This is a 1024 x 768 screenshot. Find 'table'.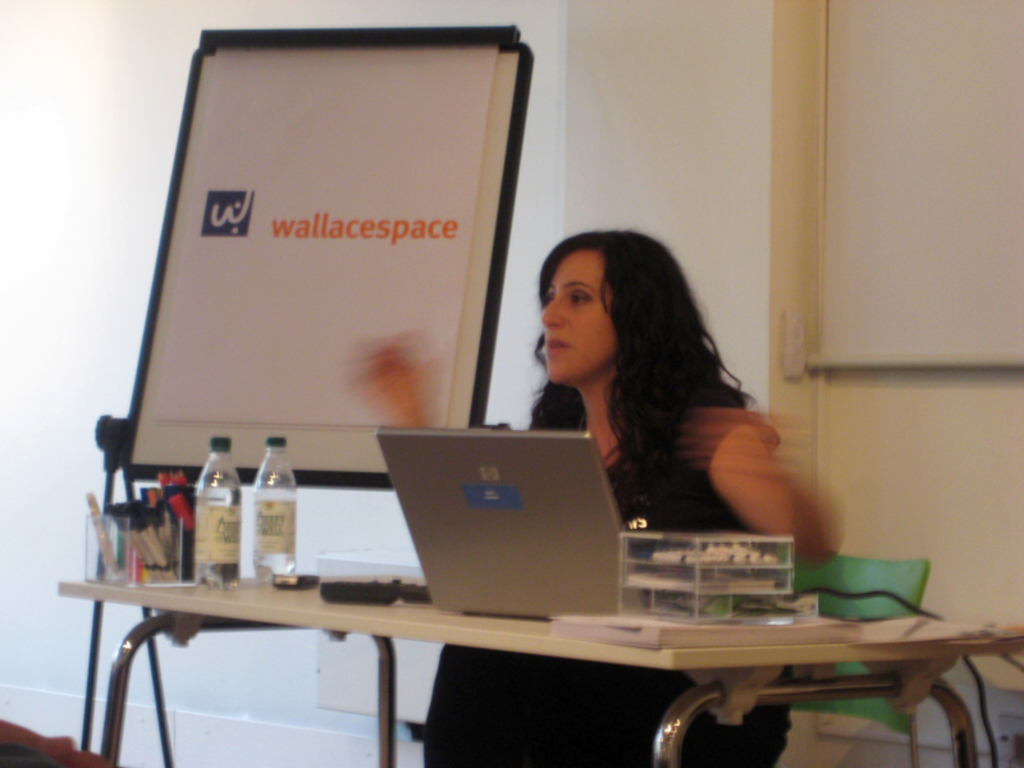
Bounding box: bbox=[88, 534, 1023, 758].
